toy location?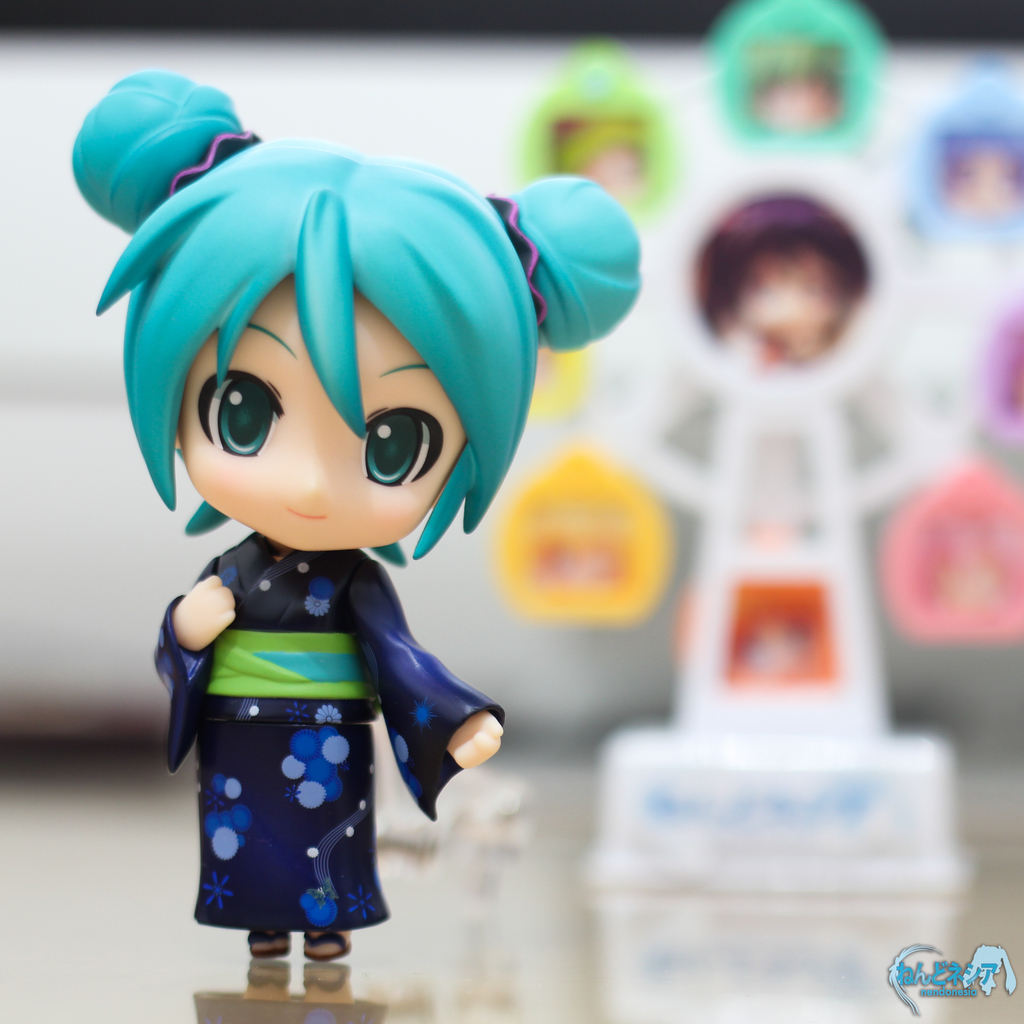
62, 67, 640, 959
